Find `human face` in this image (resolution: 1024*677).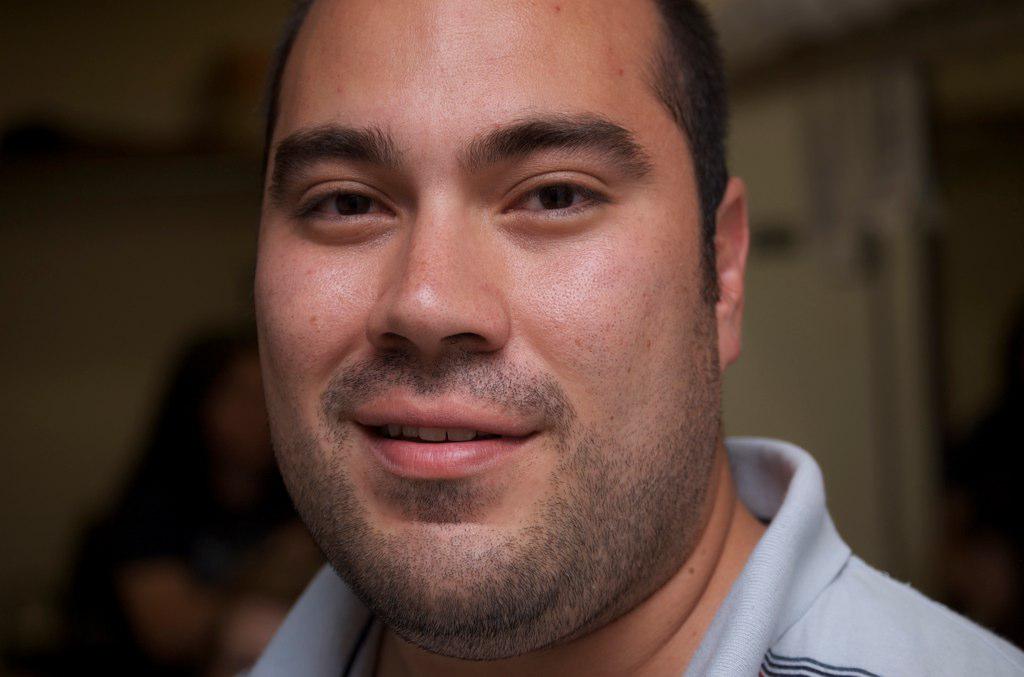
BBox(253, 0, 717, 631).
